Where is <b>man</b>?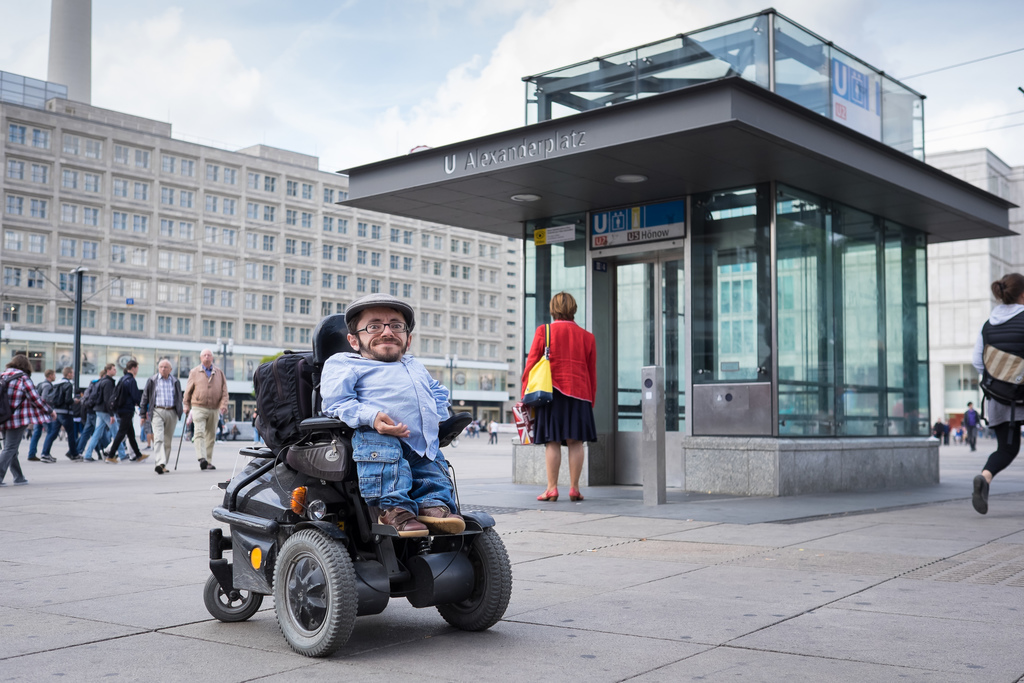
(25, 367, 56, 459).
